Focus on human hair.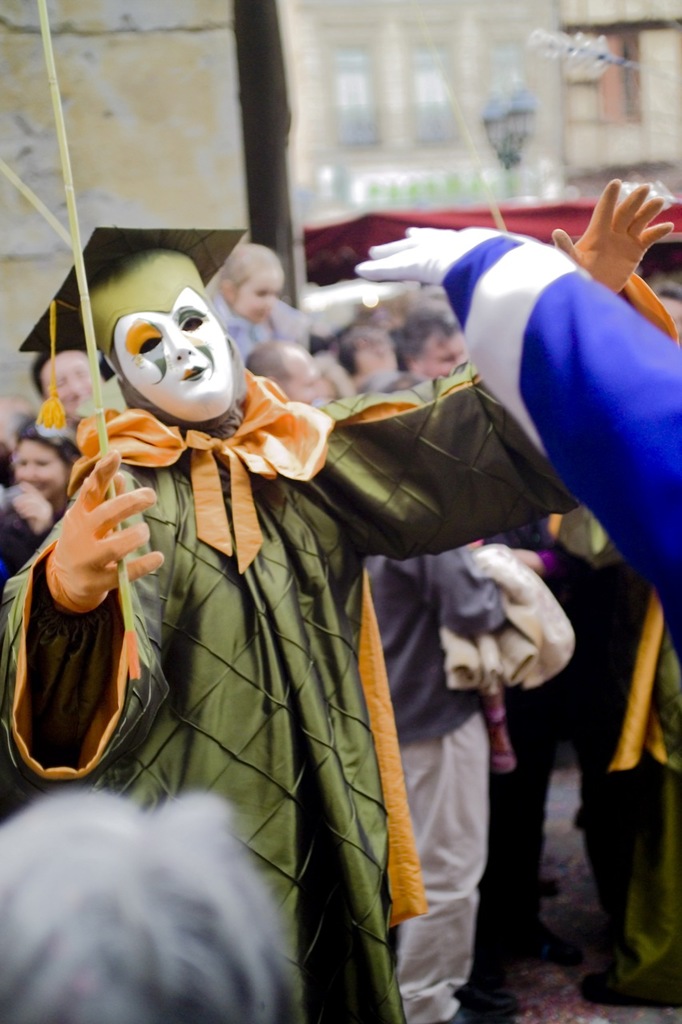
Focused at {"x1": 392, "y1": 301, "x2": 449, "y2": 378}.
